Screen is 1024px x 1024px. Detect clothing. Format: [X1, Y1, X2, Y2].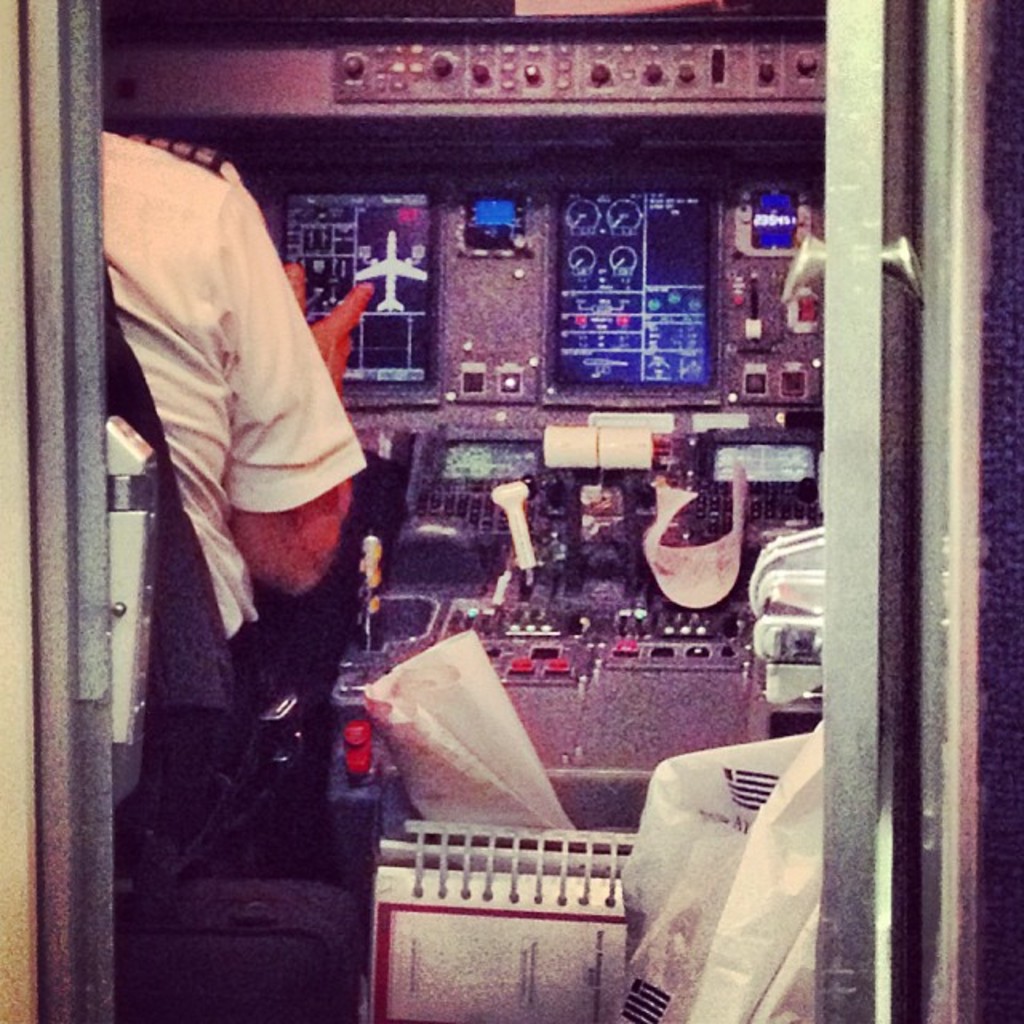
[99, 128, 371, 870].
